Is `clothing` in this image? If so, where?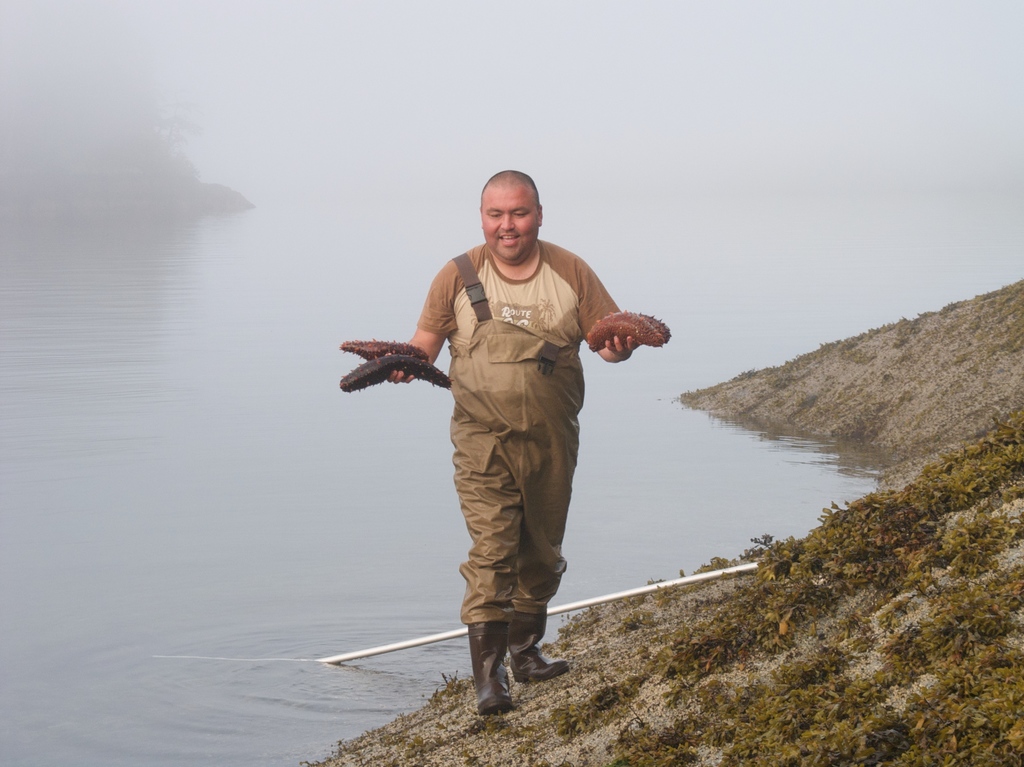
Yes, at <region>381, 200, 643, 675</region>.
